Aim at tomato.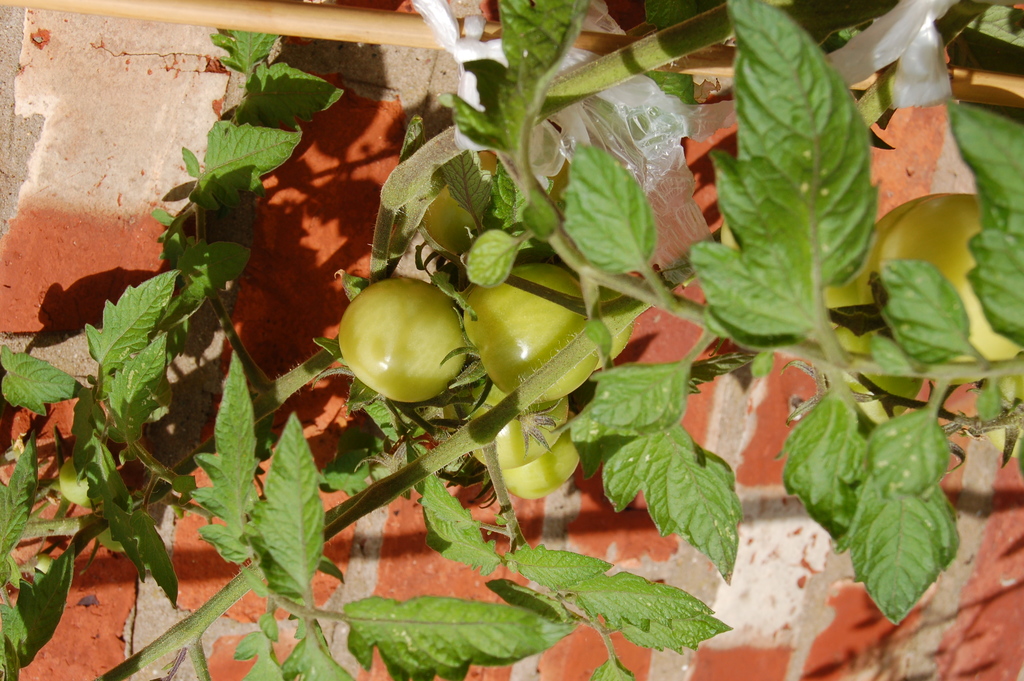
Aimed at <box>444,375,569,470</box>.
